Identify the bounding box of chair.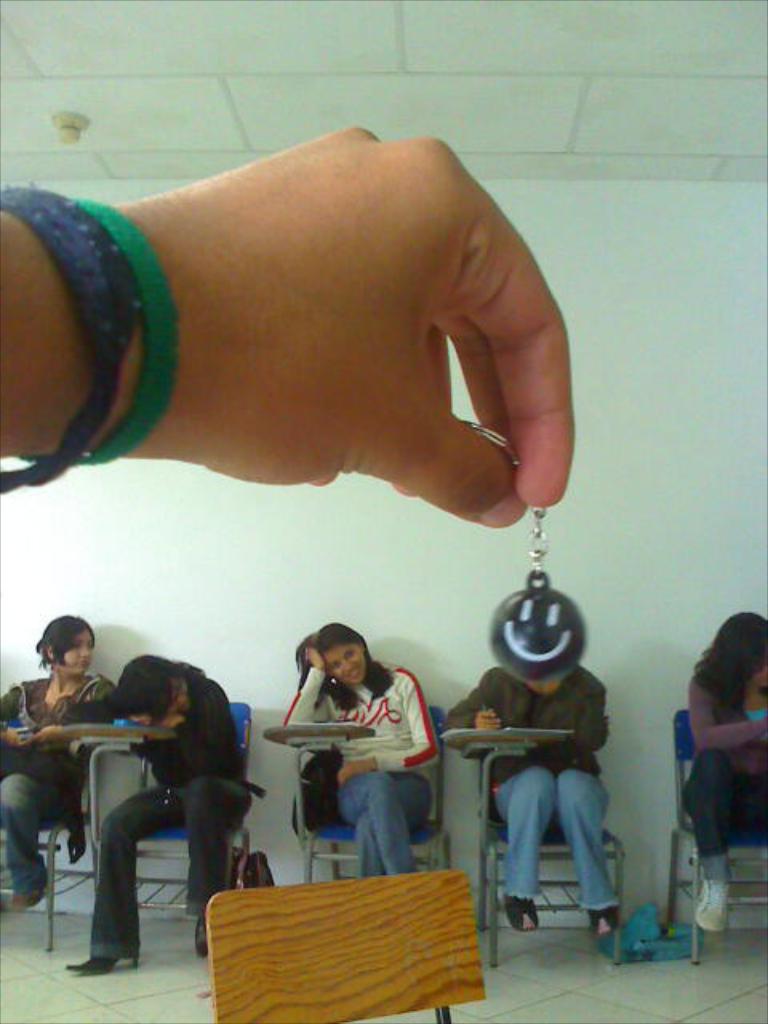
bbox(0, 718, 109, 947).
